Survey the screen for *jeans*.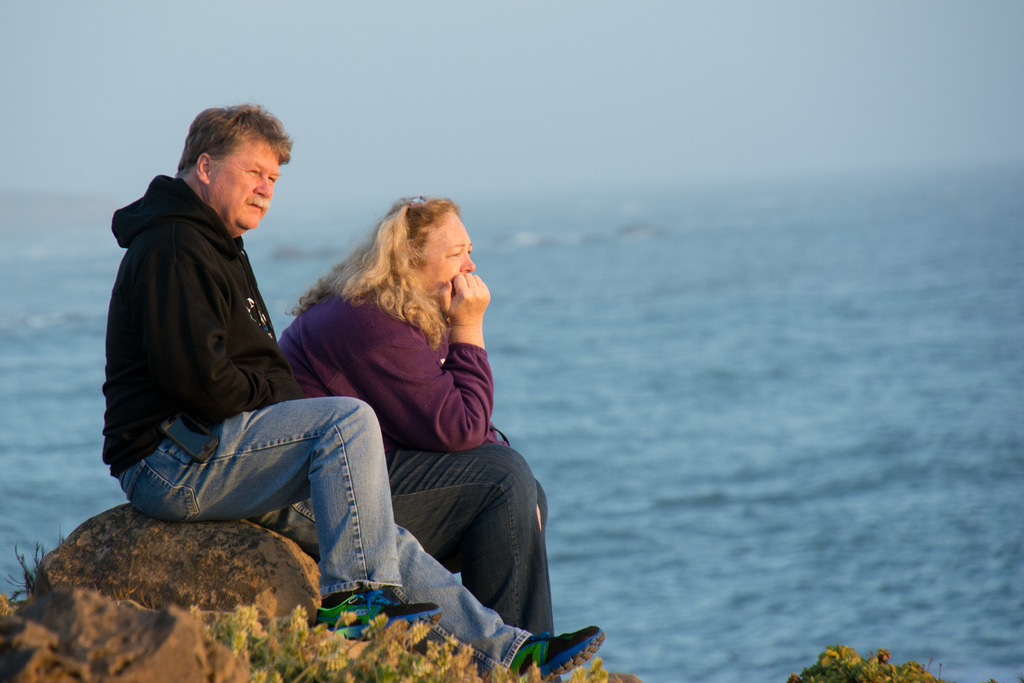
Survey found: box(120, 393, 535, 673).
